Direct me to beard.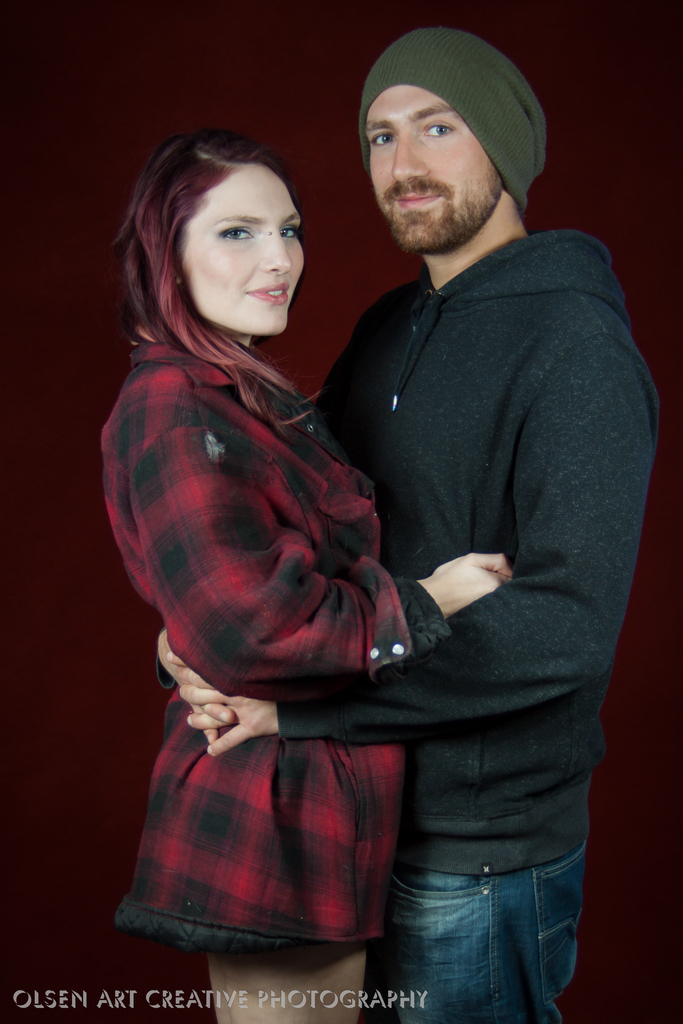
Direction: (left=375, top=161, right=502, bottom=255).
